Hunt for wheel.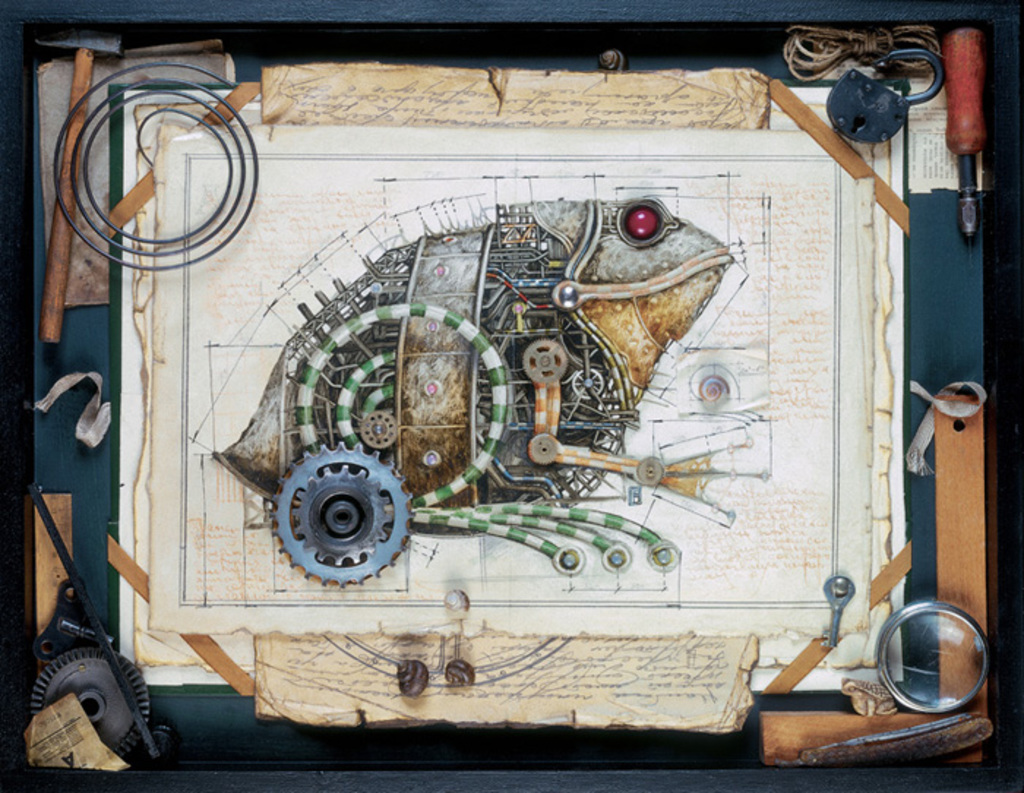
Hunted down at l=250, t=467, r=433, b=603.
